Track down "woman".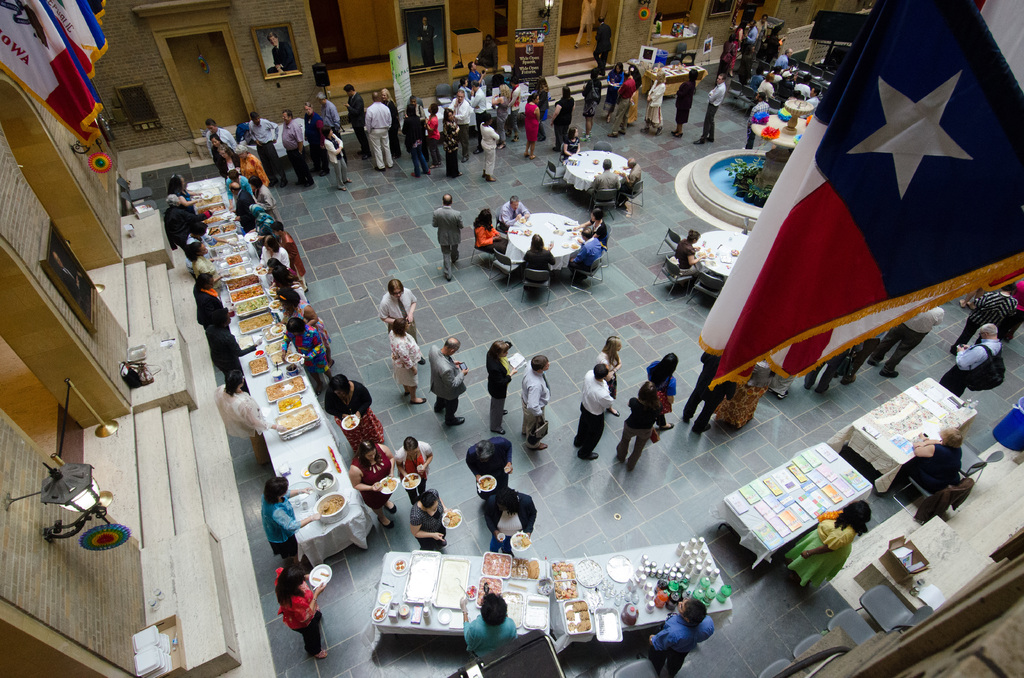
Tracked to crop(392, 319, 426, 405).
